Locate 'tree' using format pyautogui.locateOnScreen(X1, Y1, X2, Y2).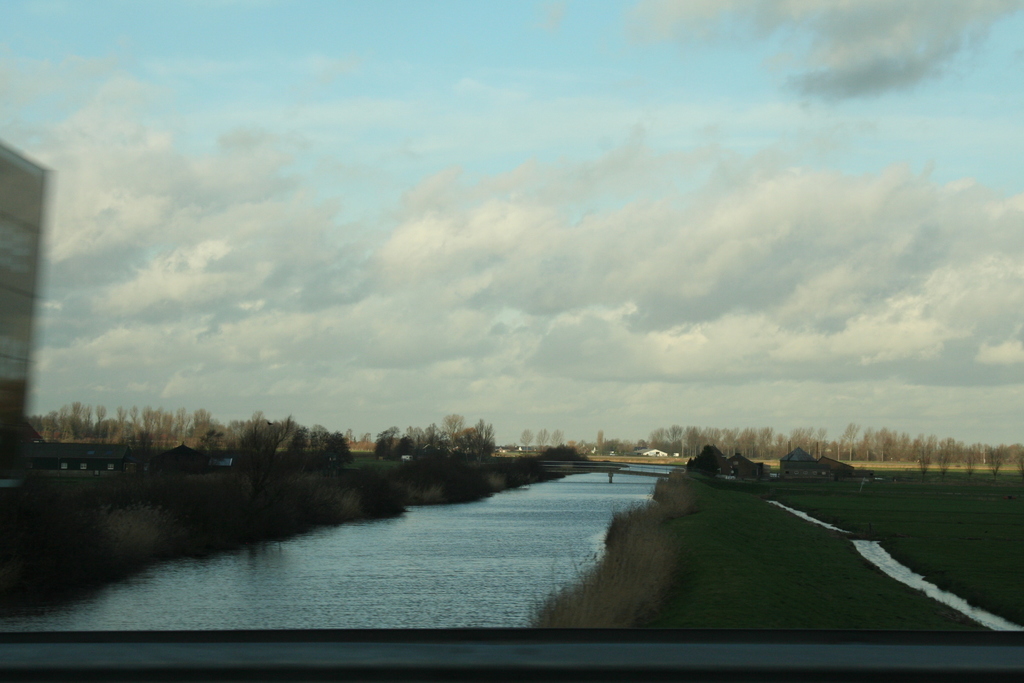
pyautogui.locateOnScreen(11, 406, 244, 444).
